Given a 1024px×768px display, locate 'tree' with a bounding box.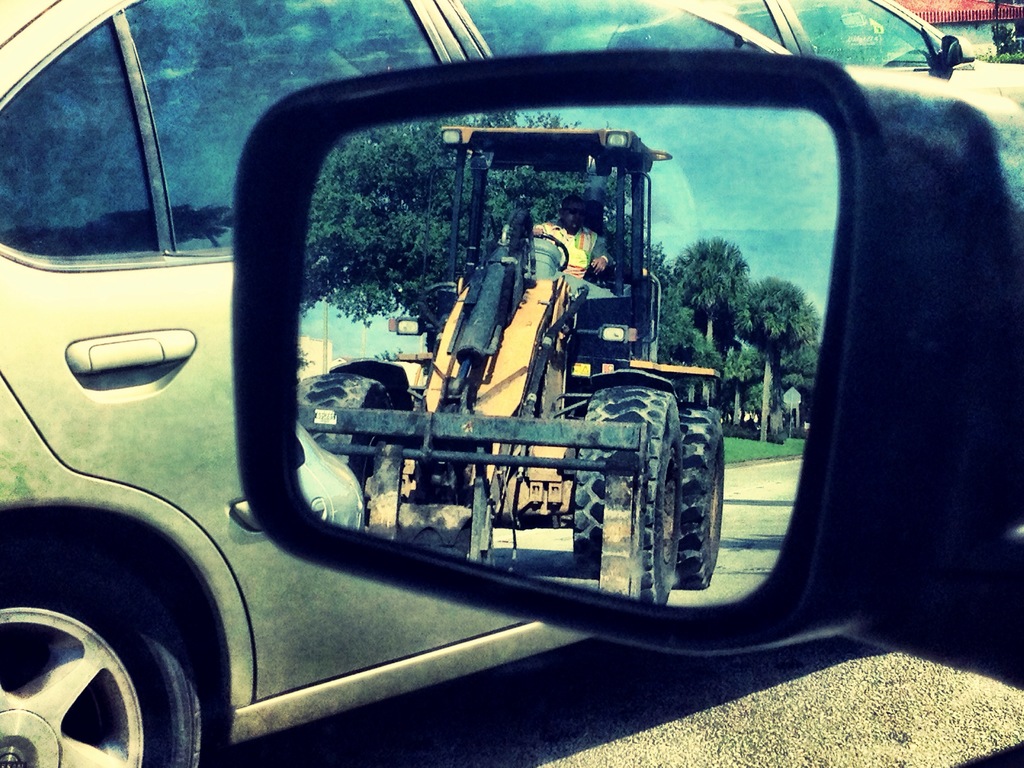
Located: left=634, top=233, right=732, bottom=371.
